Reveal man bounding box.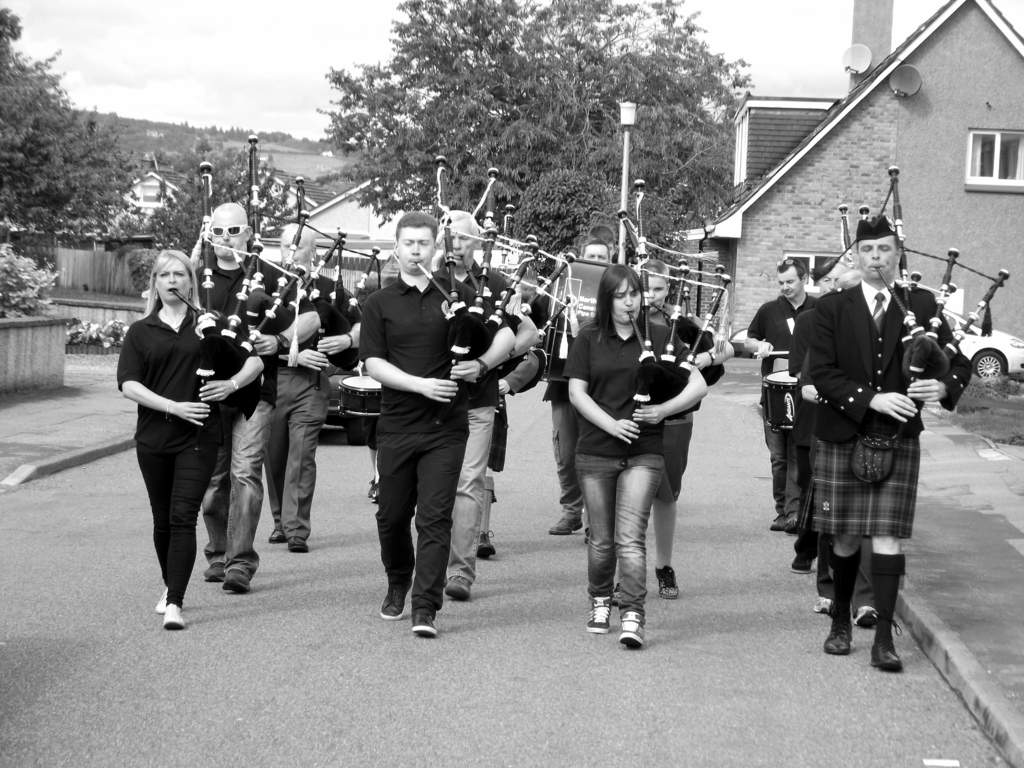
Revealed: region(340, 218, 491, 634).
